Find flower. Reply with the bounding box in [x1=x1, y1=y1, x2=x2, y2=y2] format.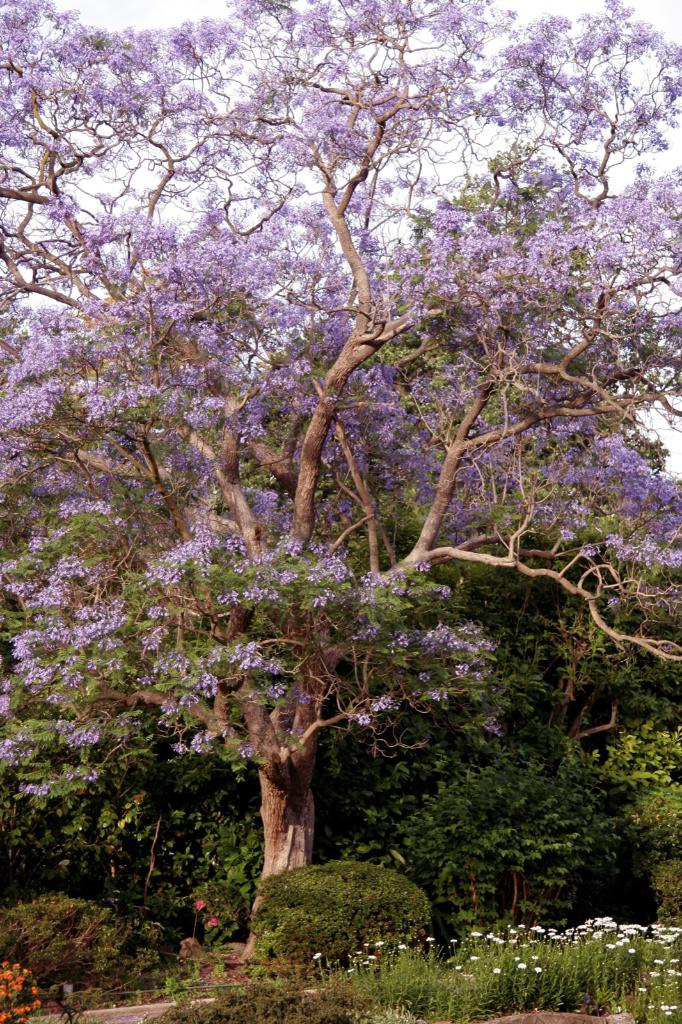
[x1=191, y1=896, x2=207, y2=910].
